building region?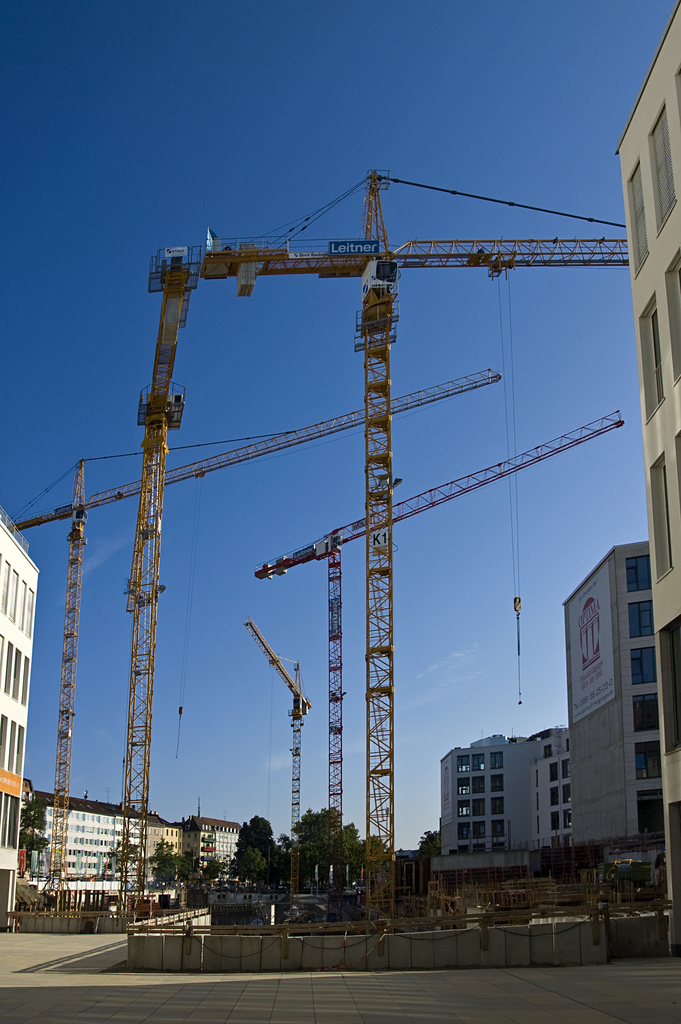
177, 803, 244, 883
